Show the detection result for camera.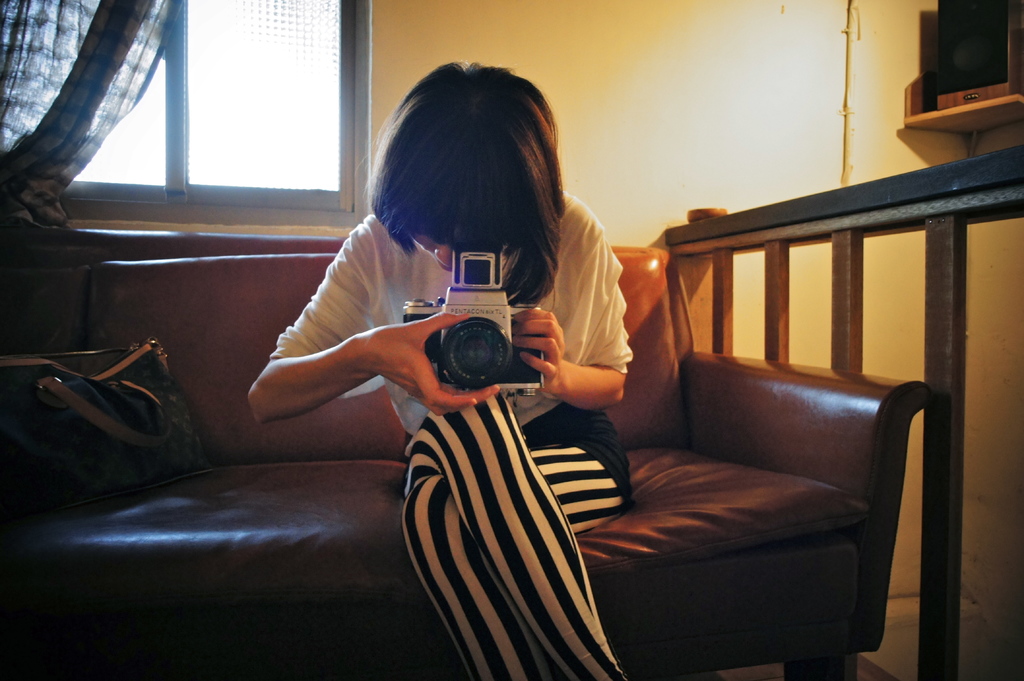
399,241,553,396.
